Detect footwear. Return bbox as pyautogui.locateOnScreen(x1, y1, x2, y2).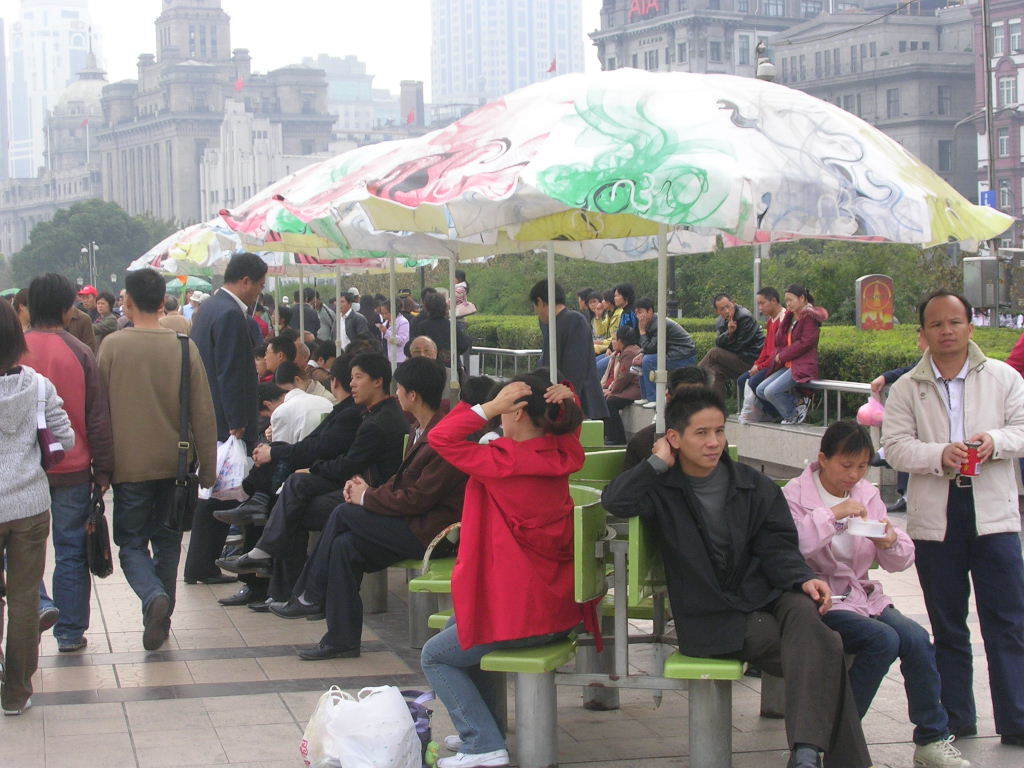
pyautogui.locateOnScreen(140, 595, 168, 651).
